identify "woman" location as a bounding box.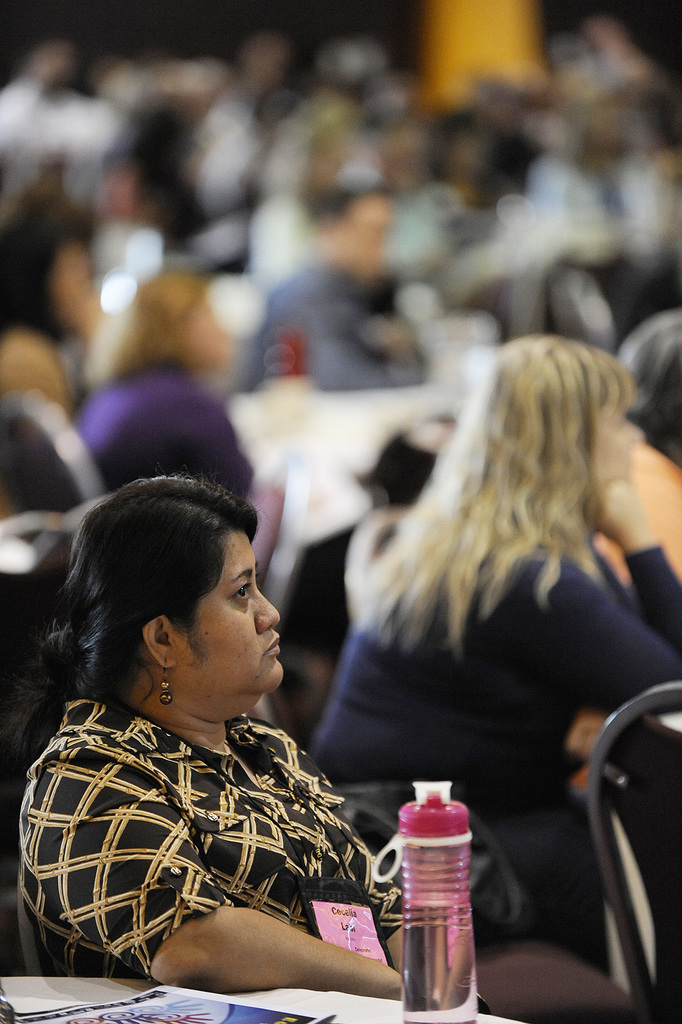
bbox(307, 340, 681, 972).
